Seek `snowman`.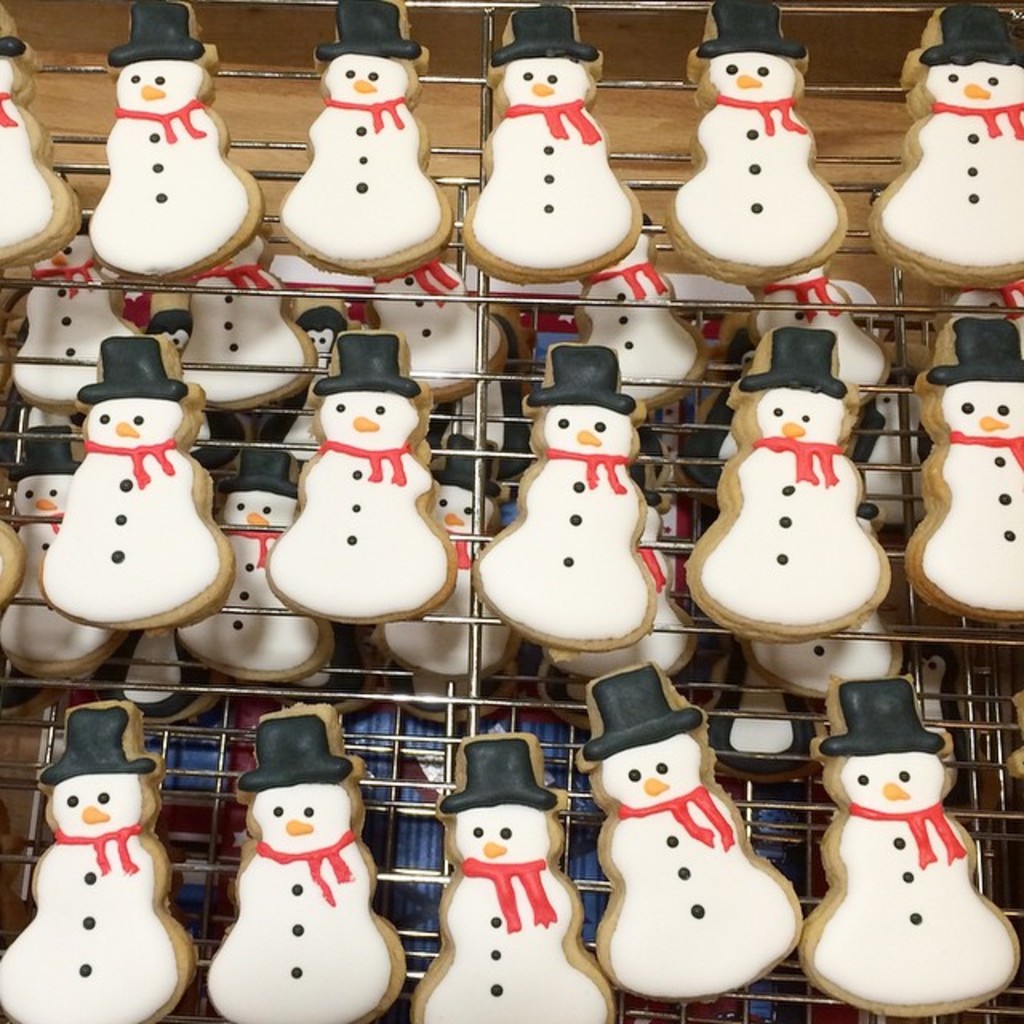
x1=202 y1=717 x2=421 y2=1022.
